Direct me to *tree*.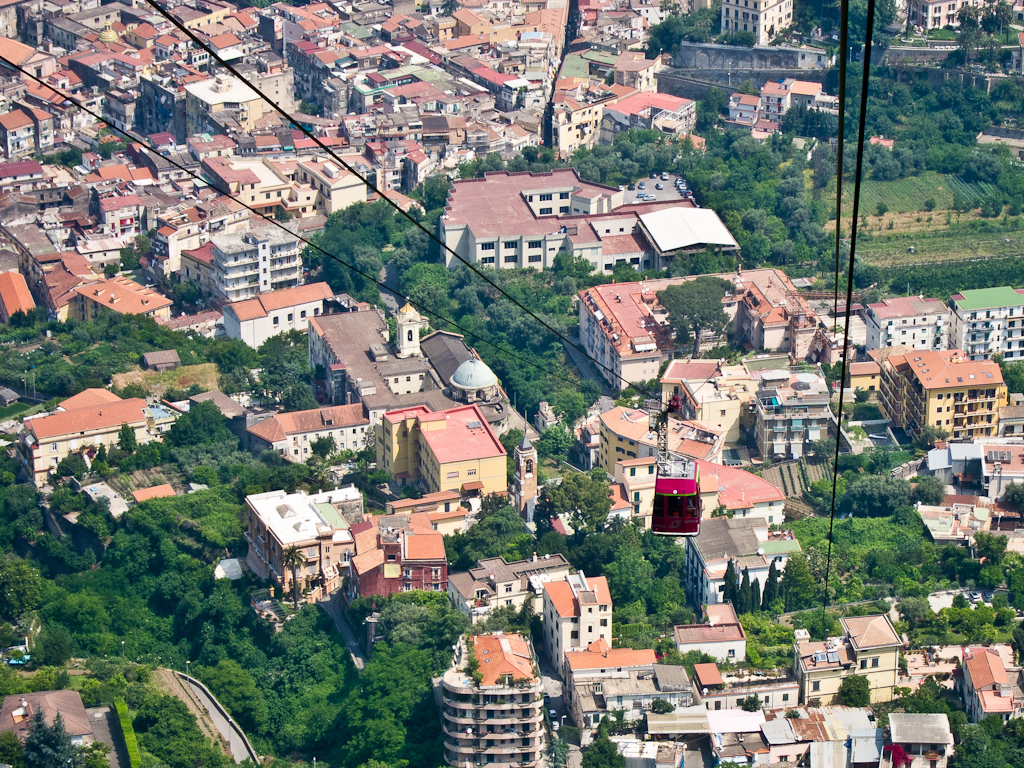
Direction: (166, 279, 215, 313).
